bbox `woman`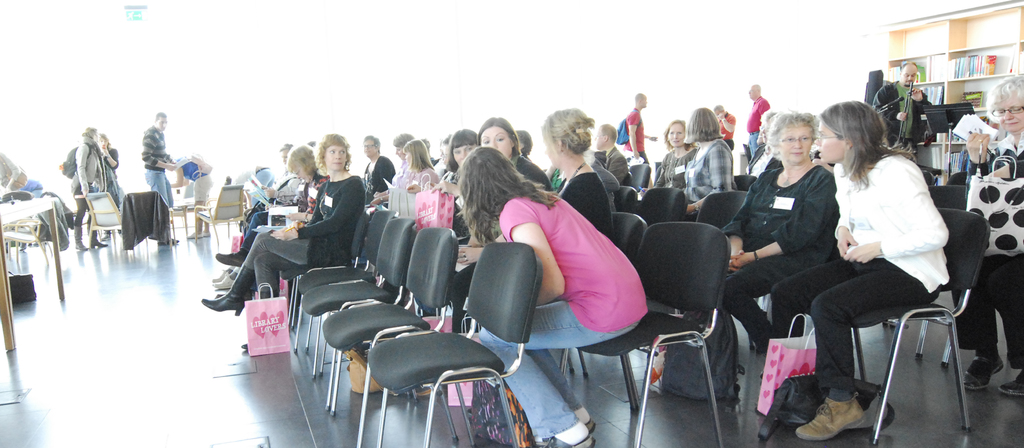
<bbox>448, 147, 648, 447</bbox>
